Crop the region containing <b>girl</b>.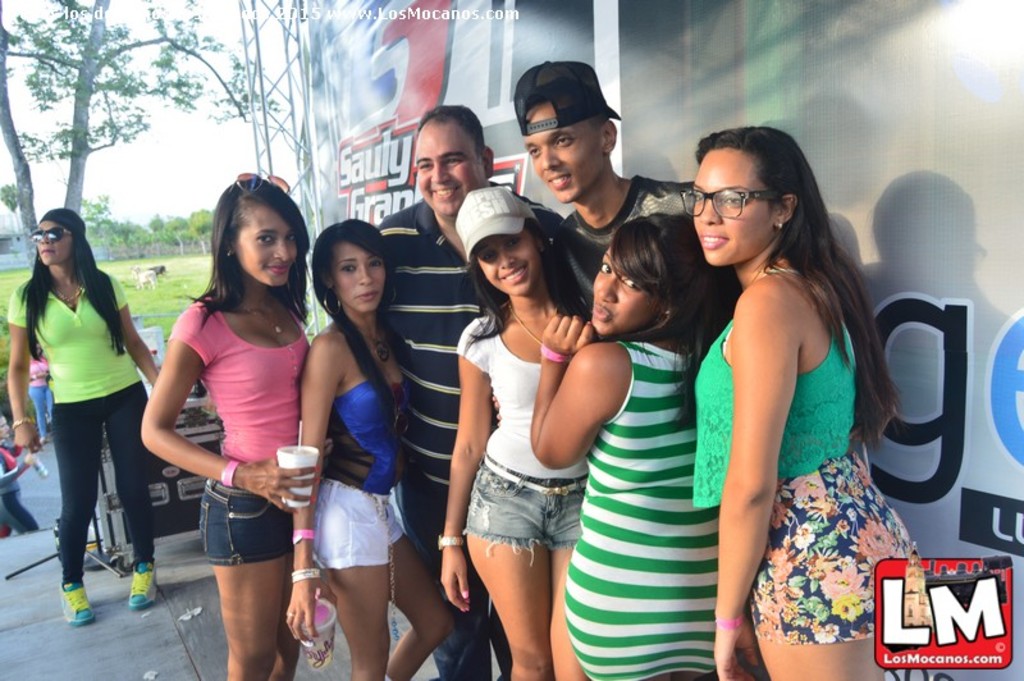
Crop region: [x1=529, y1=216, x2=727, y2=680].
